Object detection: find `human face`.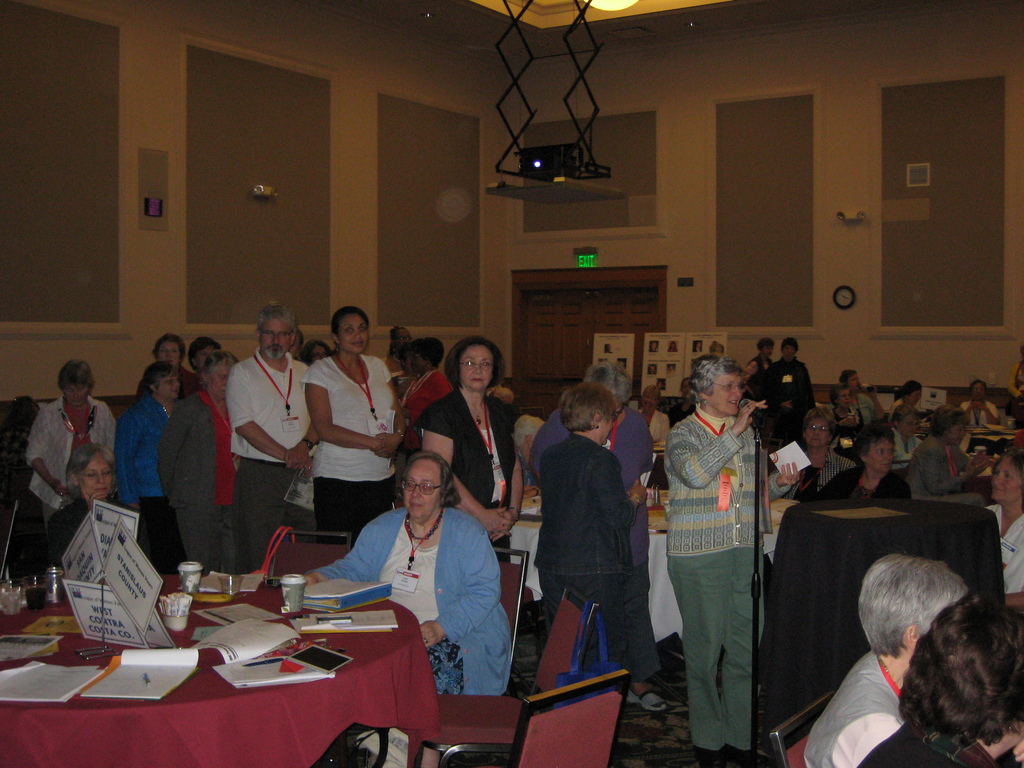
79, 454, 115, 499.
